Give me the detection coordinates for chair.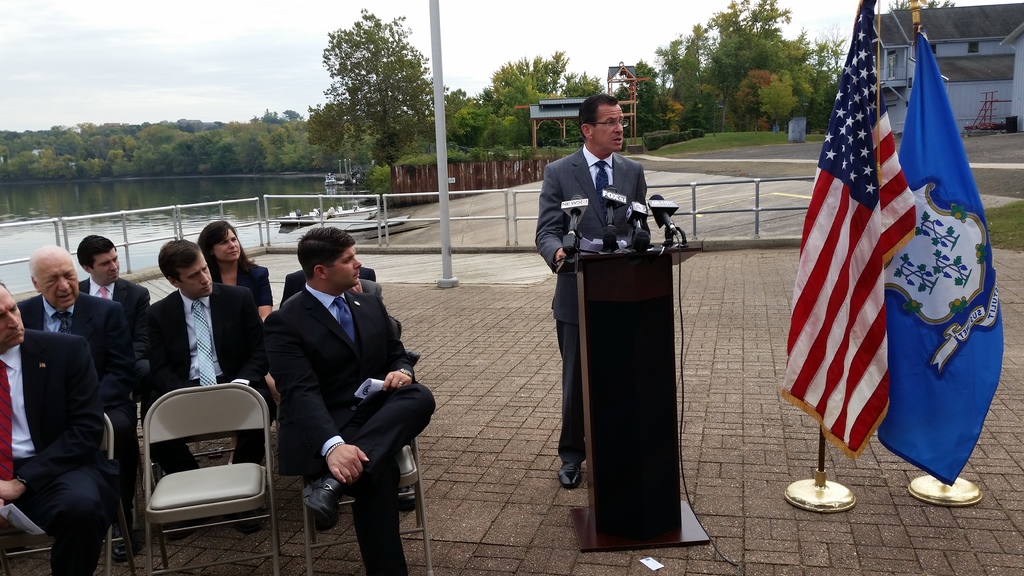
x1=118, y1=375, x2=273, y2=567.
